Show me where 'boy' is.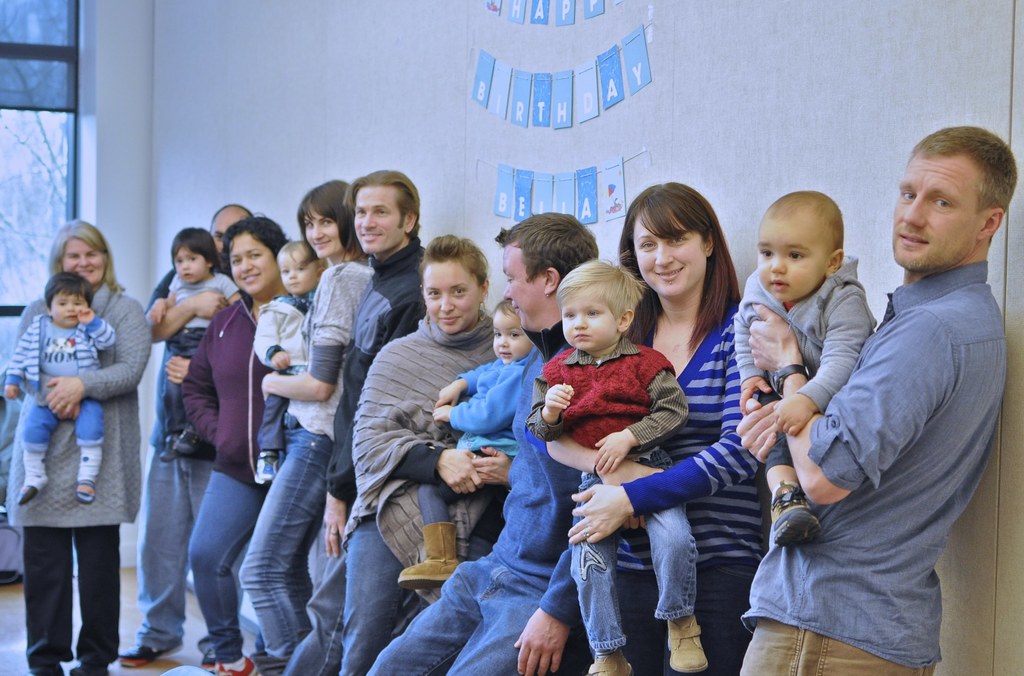
'boy' is at 396:296:541:590.
